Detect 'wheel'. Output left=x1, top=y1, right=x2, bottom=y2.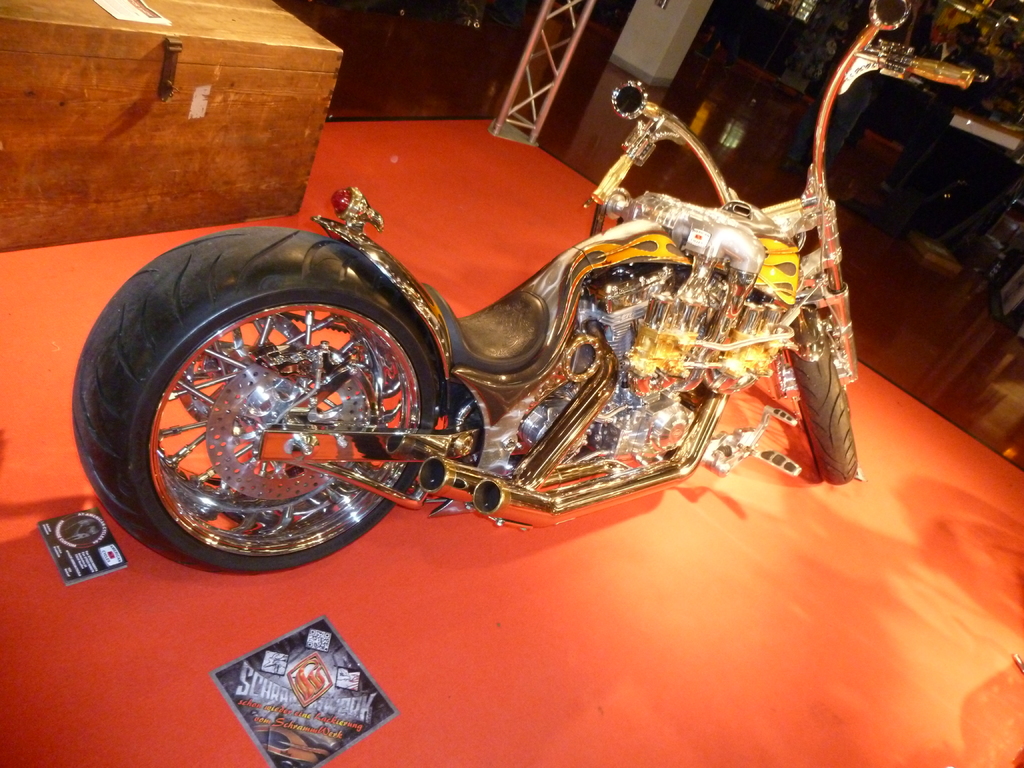
left=784, top=307, right=861, bottom=484.
